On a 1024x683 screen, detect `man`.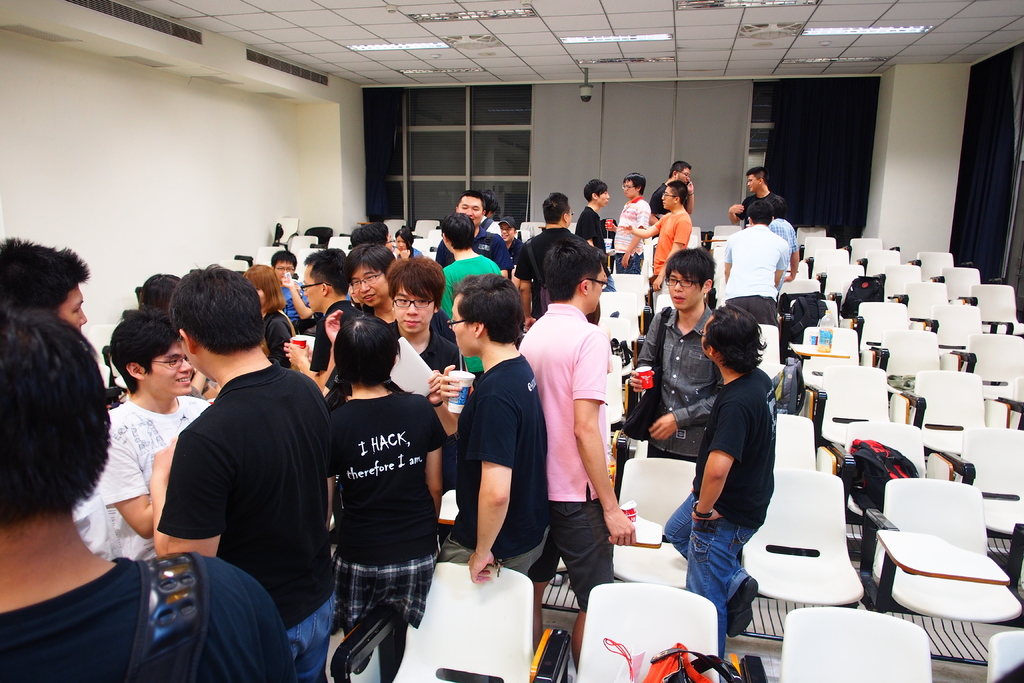
[439,210,504,387].
